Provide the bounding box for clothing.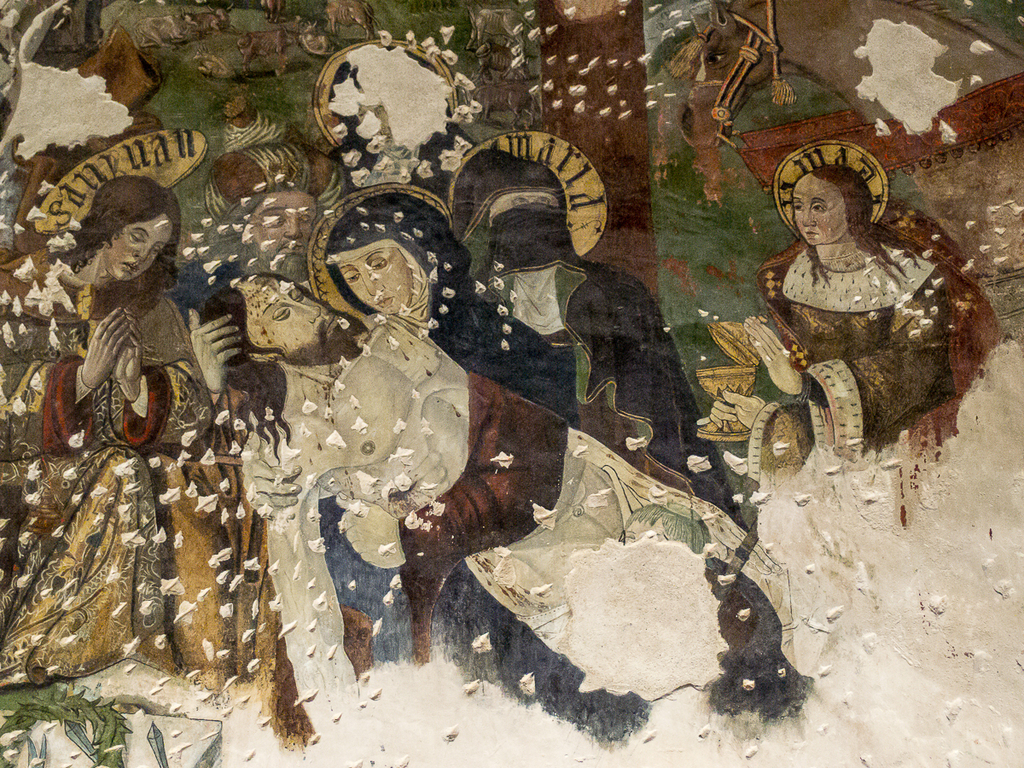
pyautogui.locateOnScreen(748, 174, 973, 463).
